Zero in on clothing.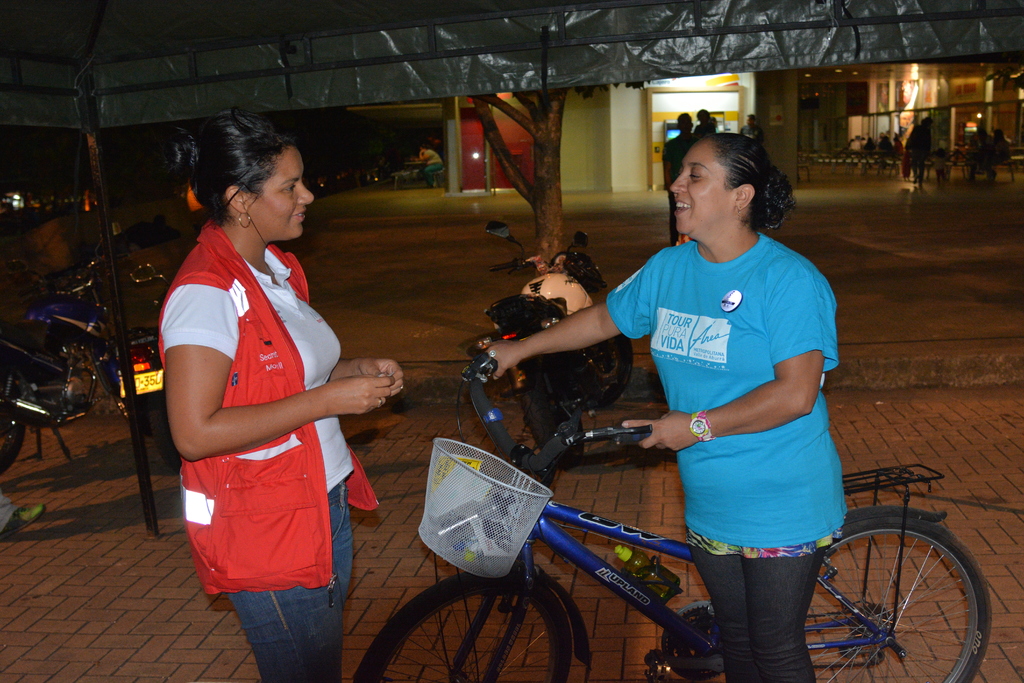
Zeroed in: {"x1": 659, "y1": 136, "x2": 697, "y2": 240}.
